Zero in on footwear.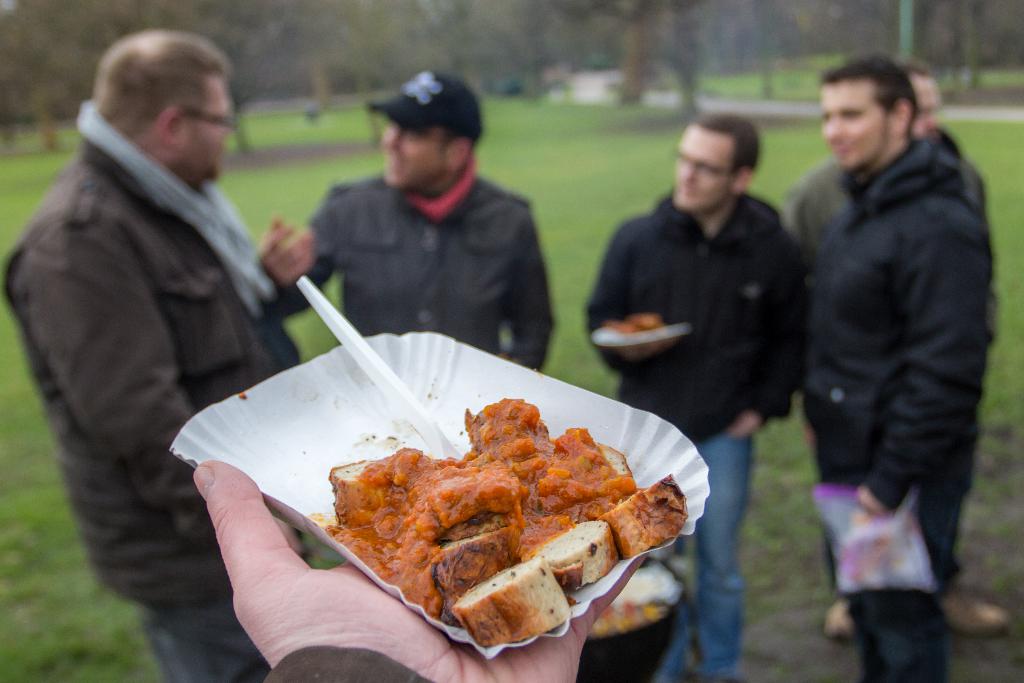
Zeroed in: 819 600 856 638.
